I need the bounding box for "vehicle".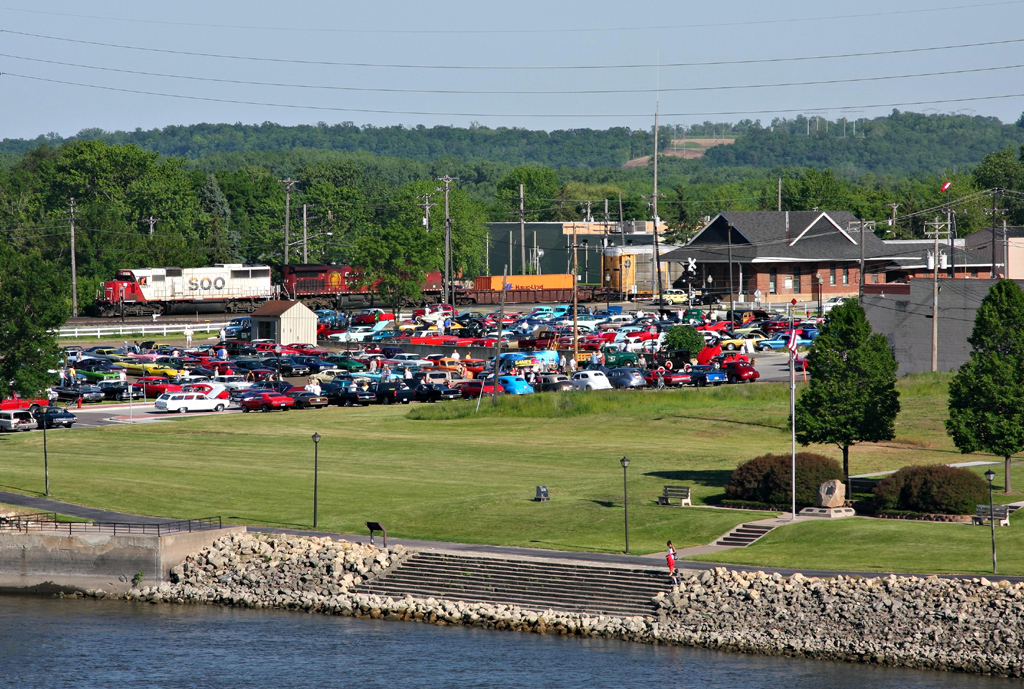
Here it is: [730,358,762,382].
